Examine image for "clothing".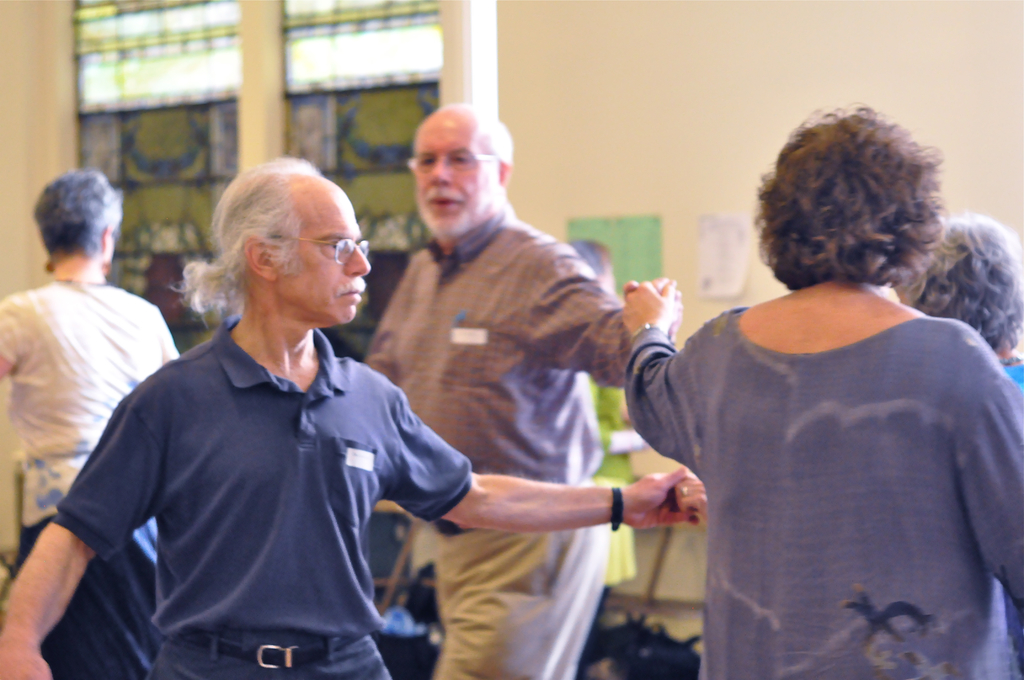
Examination result: bbox=(7, 275, 173, 660).
